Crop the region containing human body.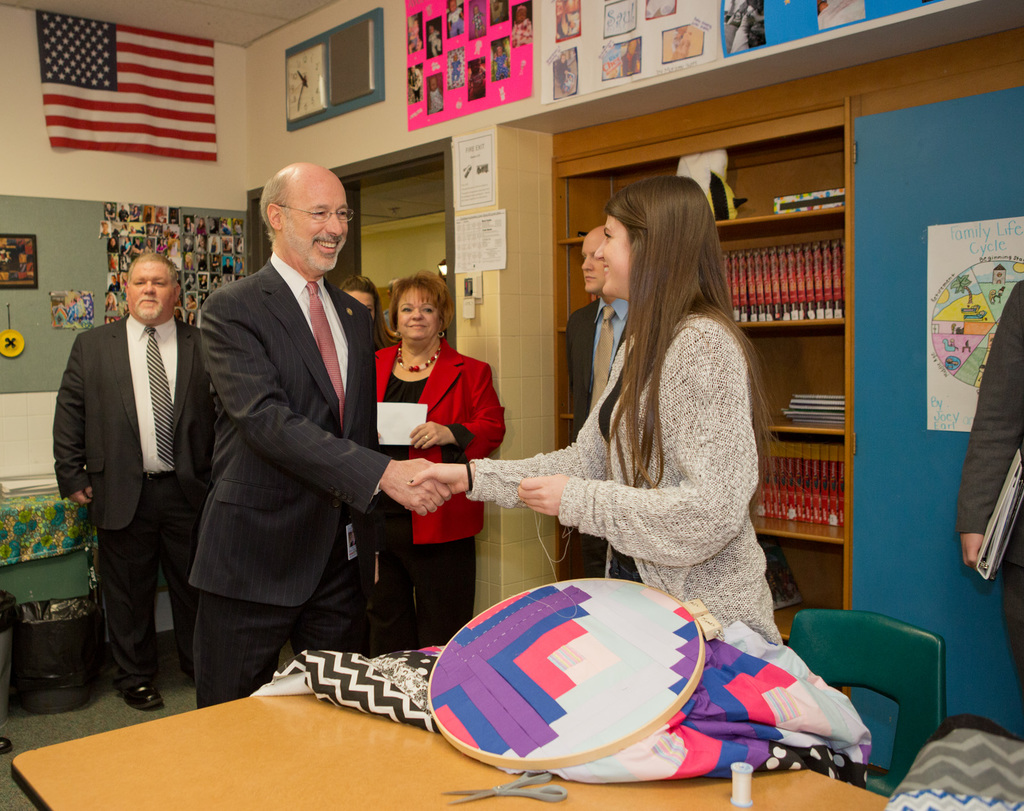
Crop region: 409, 172, 784, 638.
